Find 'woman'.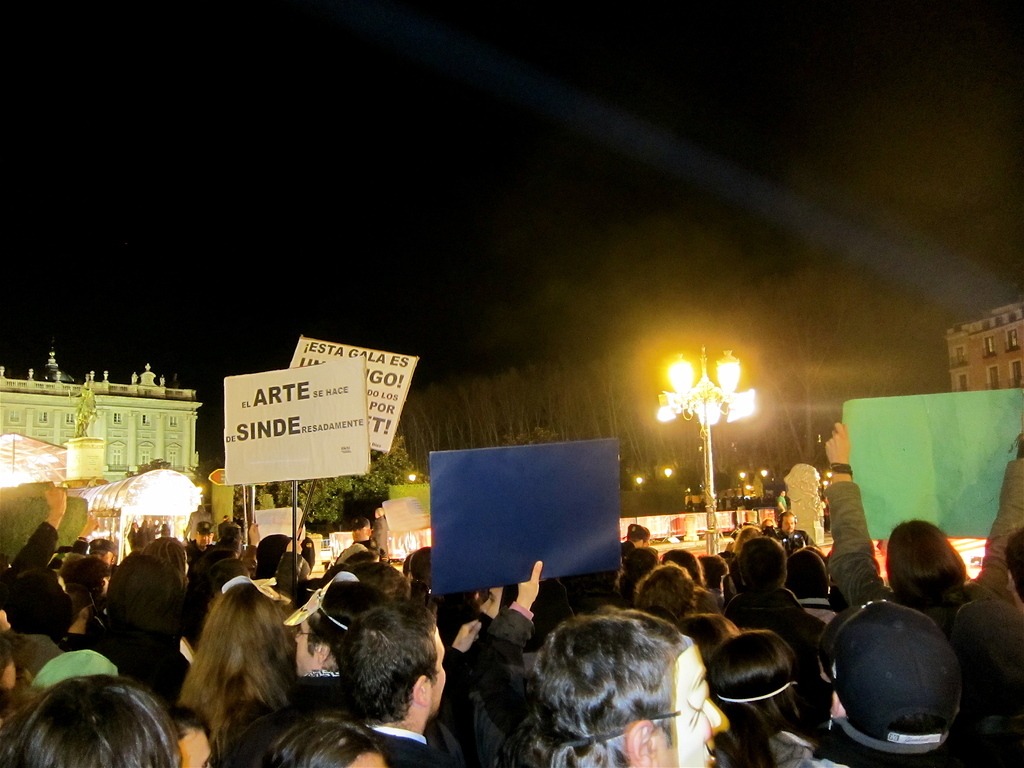
region(141, 535, 193, 588).
